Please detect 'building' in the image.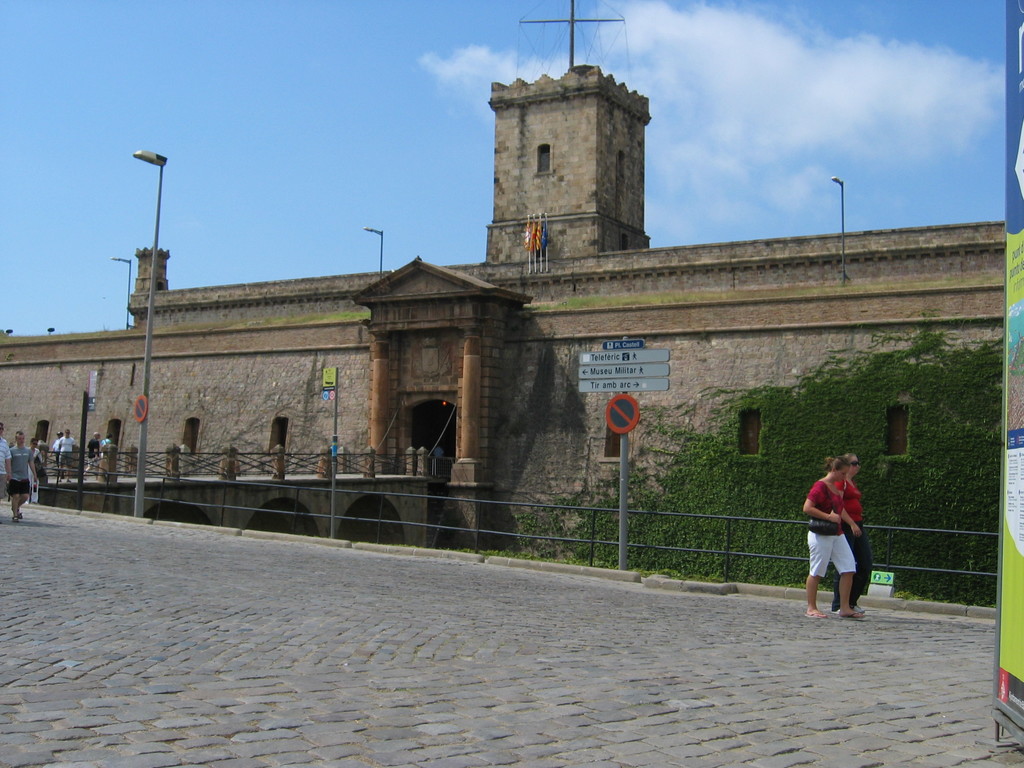
region(0, 0, 1006, 581).
